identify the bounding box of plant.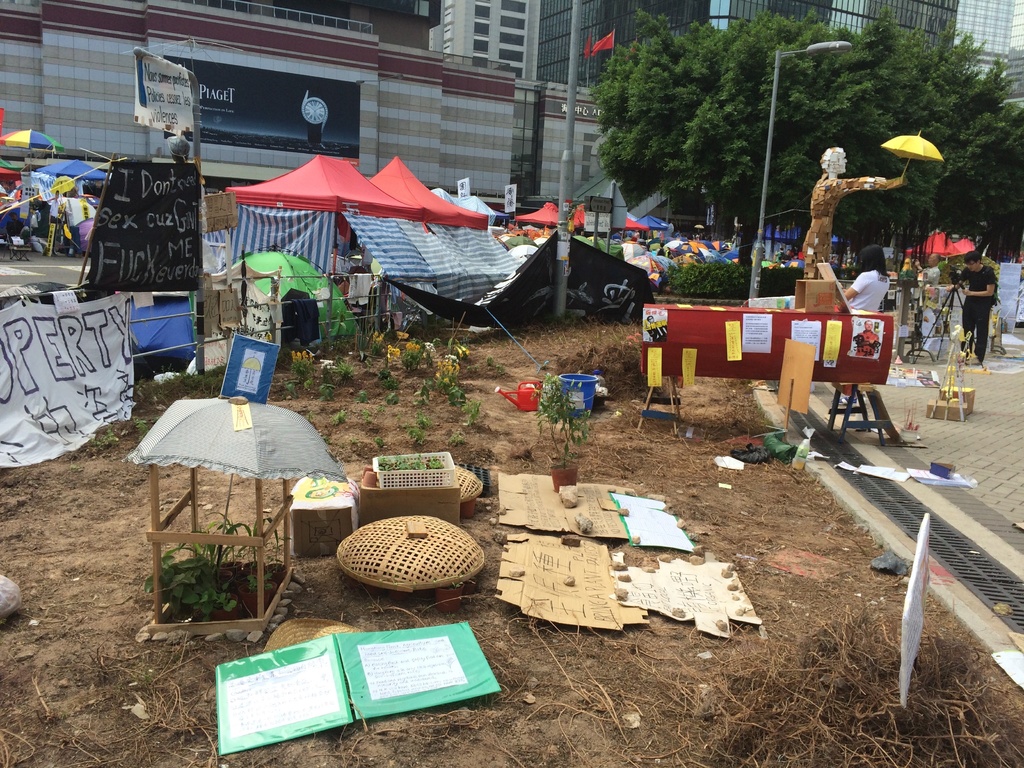
[362,406,369,422].
